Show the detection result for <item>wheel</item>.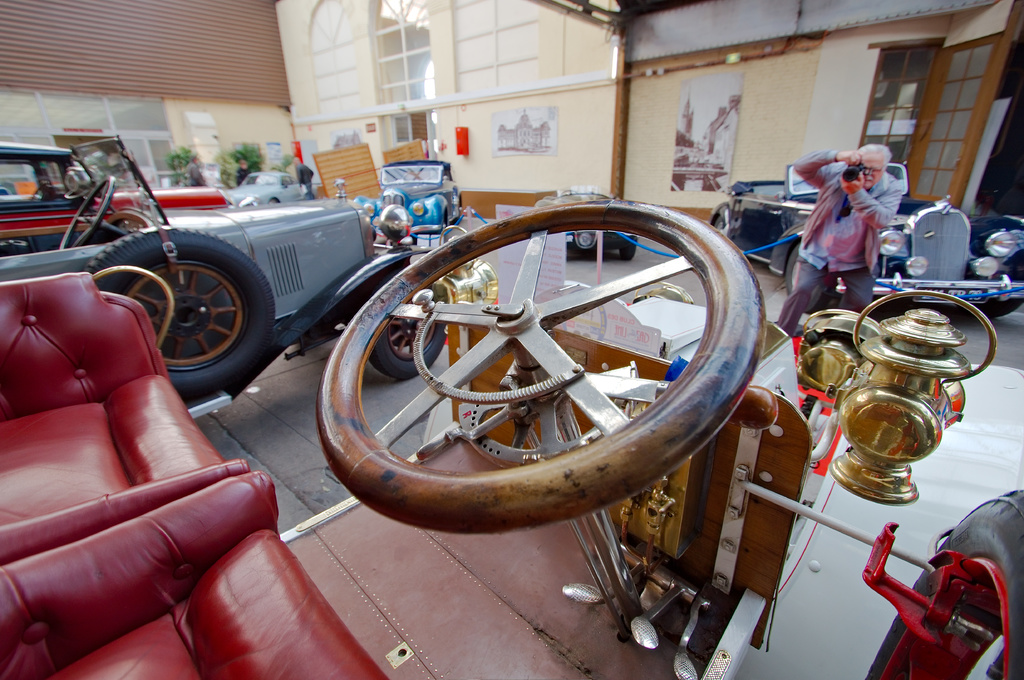
bbox(364, 319, 448, 379).
